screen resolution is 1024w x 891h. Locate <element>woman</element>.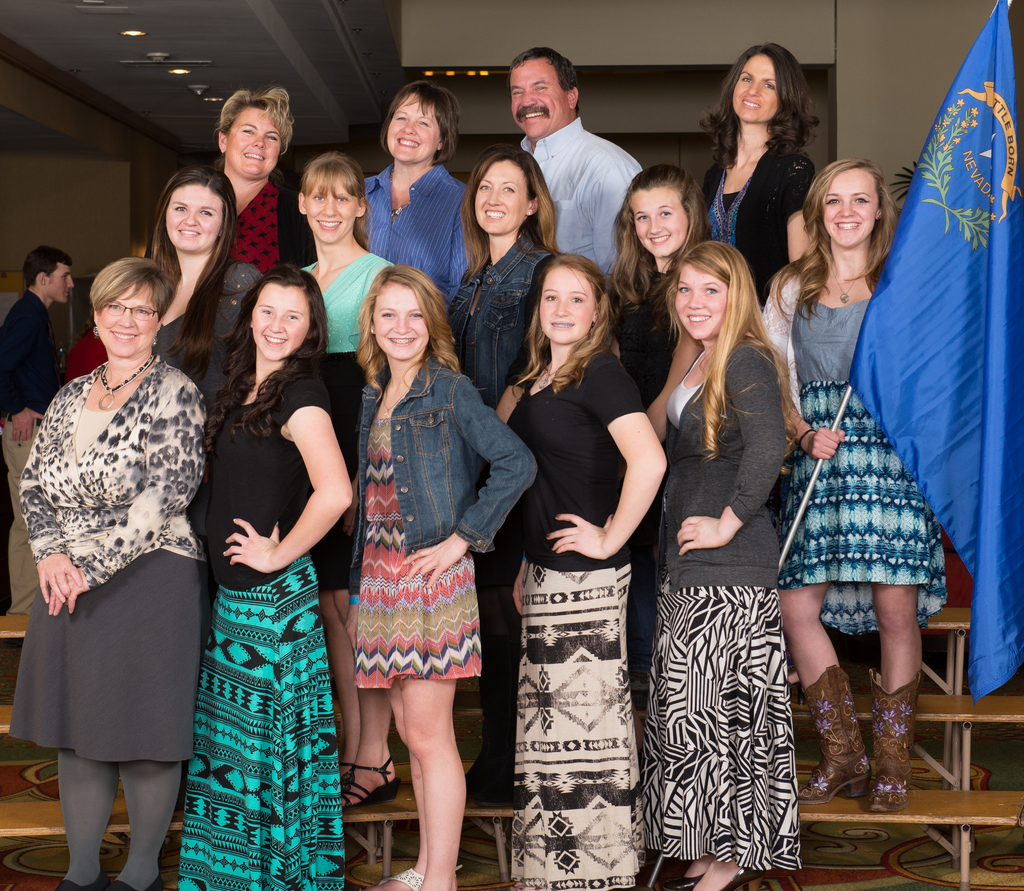
<bbox>496, 249, 669, 890</bbox>.
